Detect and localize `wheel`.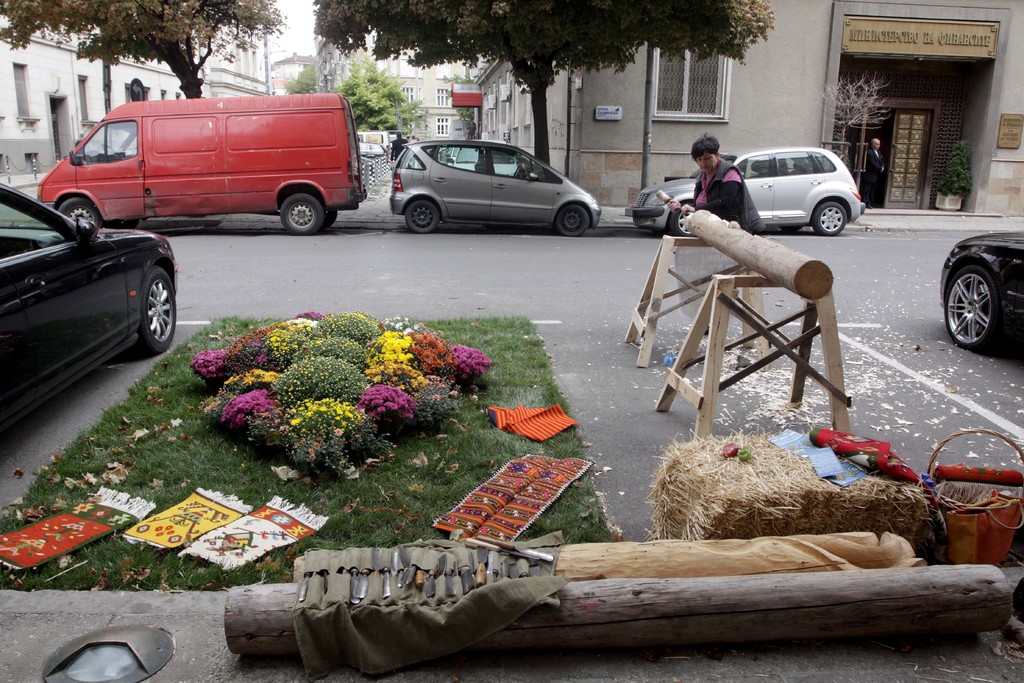
Localized at crop(278, 194, 323, 236).
